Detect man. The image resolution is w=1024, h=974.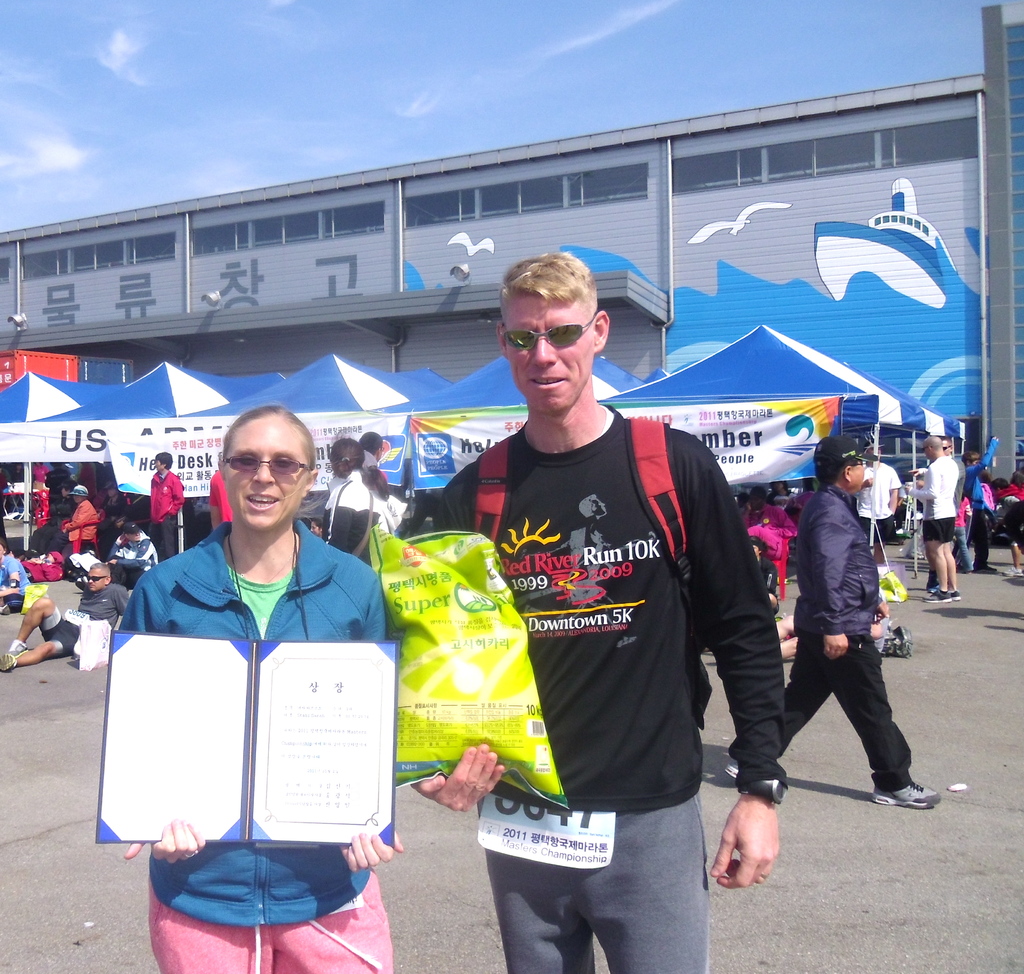
bbox(0, 558, 136, 677).
